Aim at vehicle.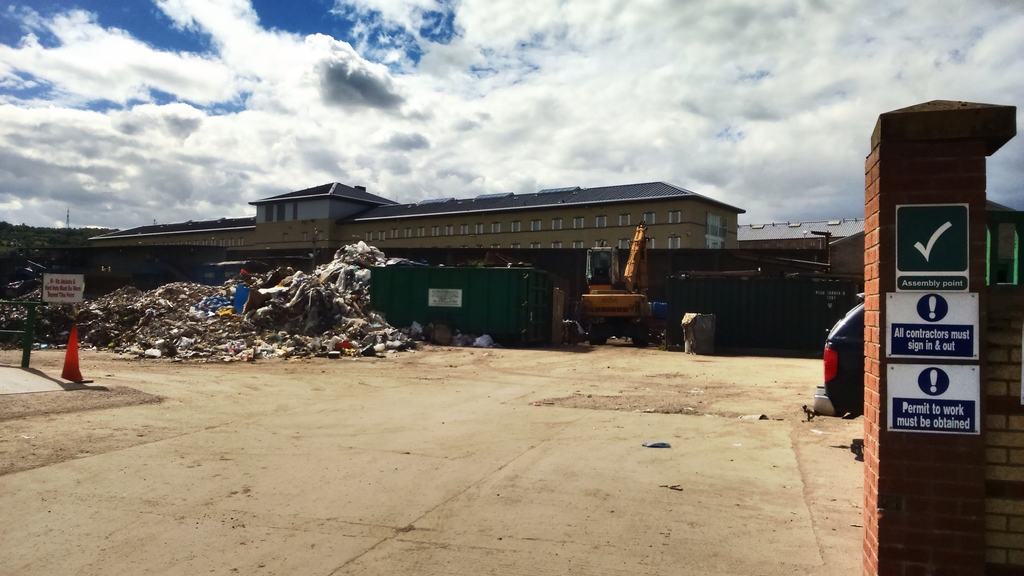
Aimed at region(374, 261, 558, 352).
